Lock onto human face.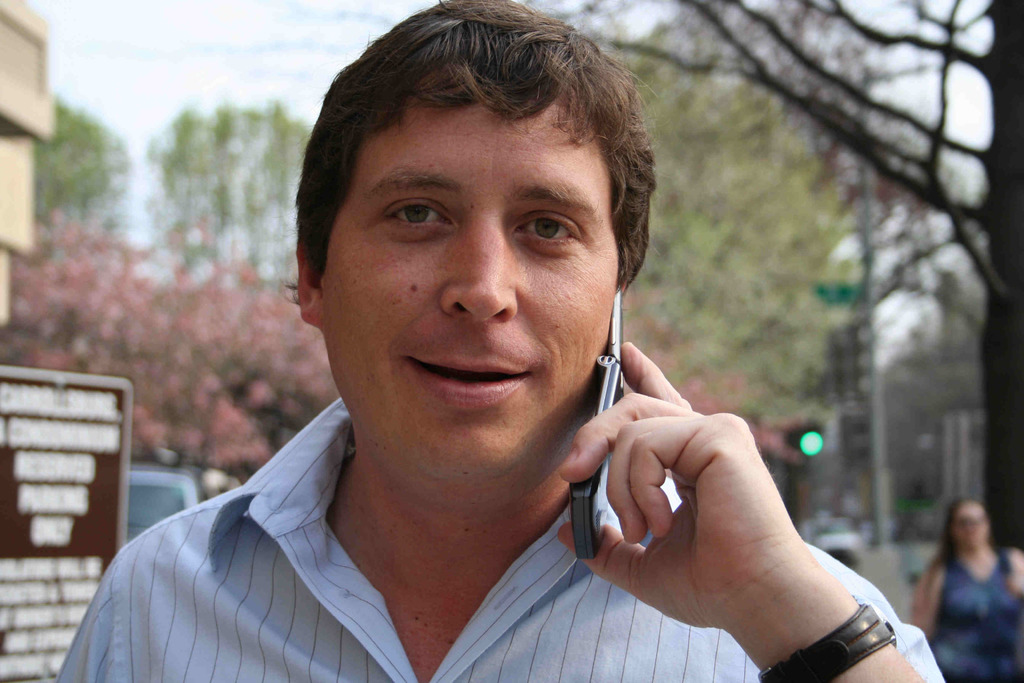
Locked: 951,502,1001,555.
